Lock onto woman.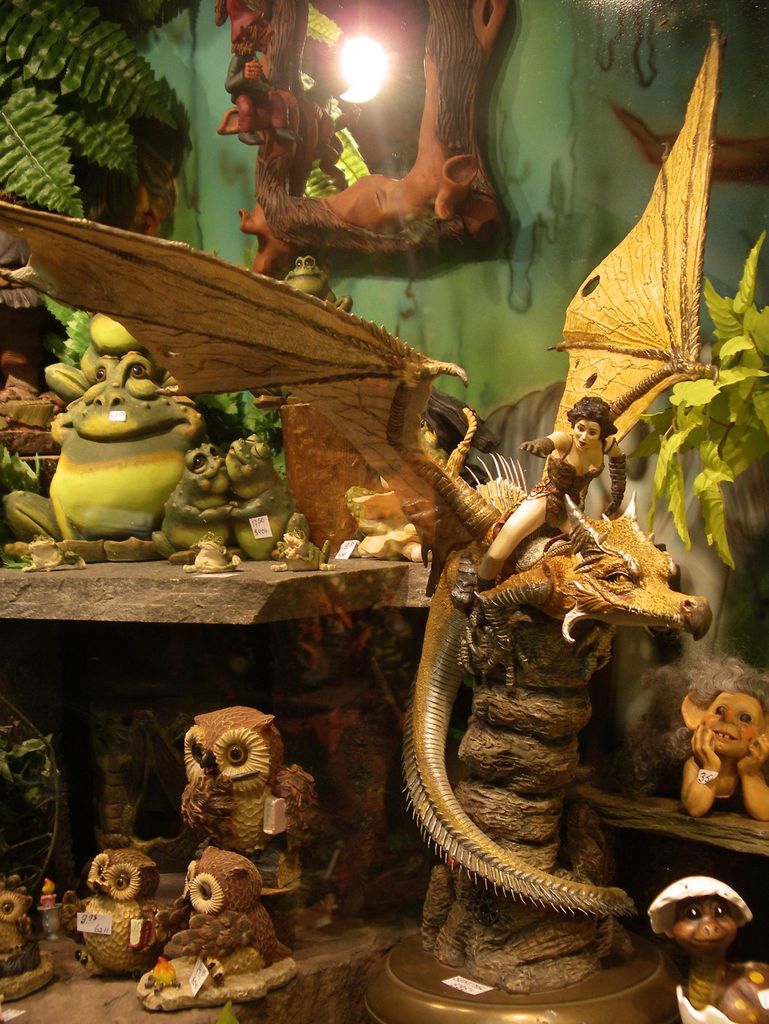
Locked: [x1=473, y1=393, x2=627, y2=584].
